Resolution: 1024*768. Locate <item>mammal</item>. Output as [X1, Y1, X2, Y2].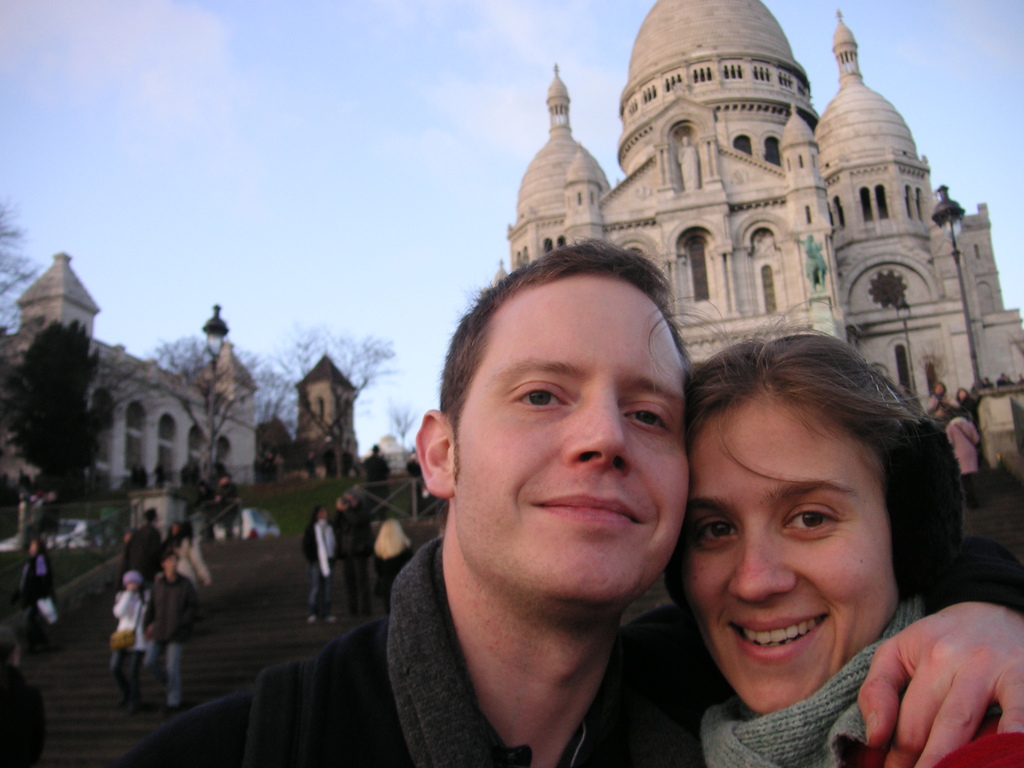
[365, 444, 391, 515].
